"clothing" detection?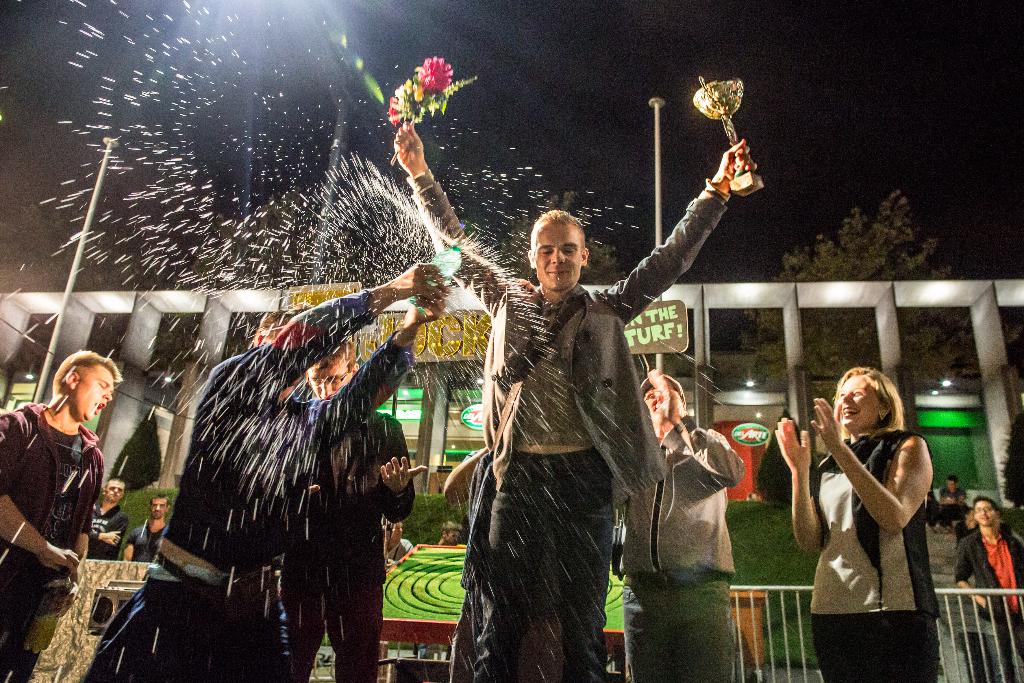
x1=952 y1=525 x2=1023 y2=682
